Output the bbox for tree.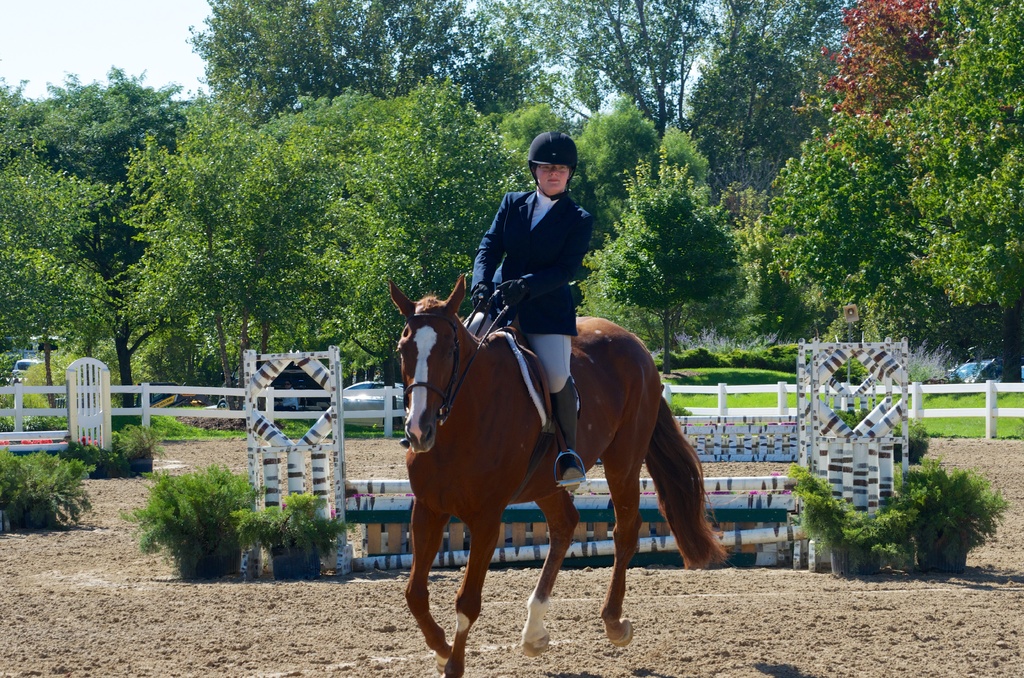
Rect(753, 108, 945, 338).
